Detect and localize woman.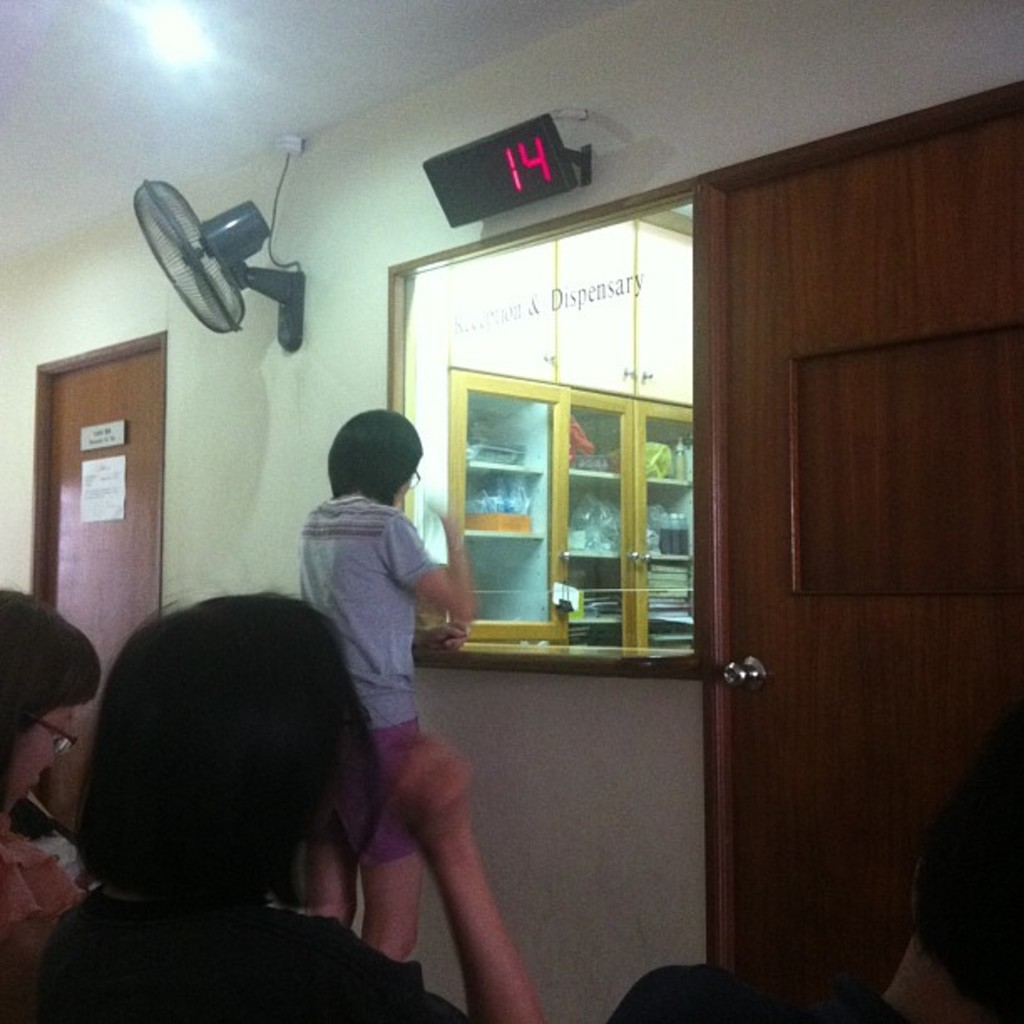
Localized at rect(0, 579, 110, 1022).
